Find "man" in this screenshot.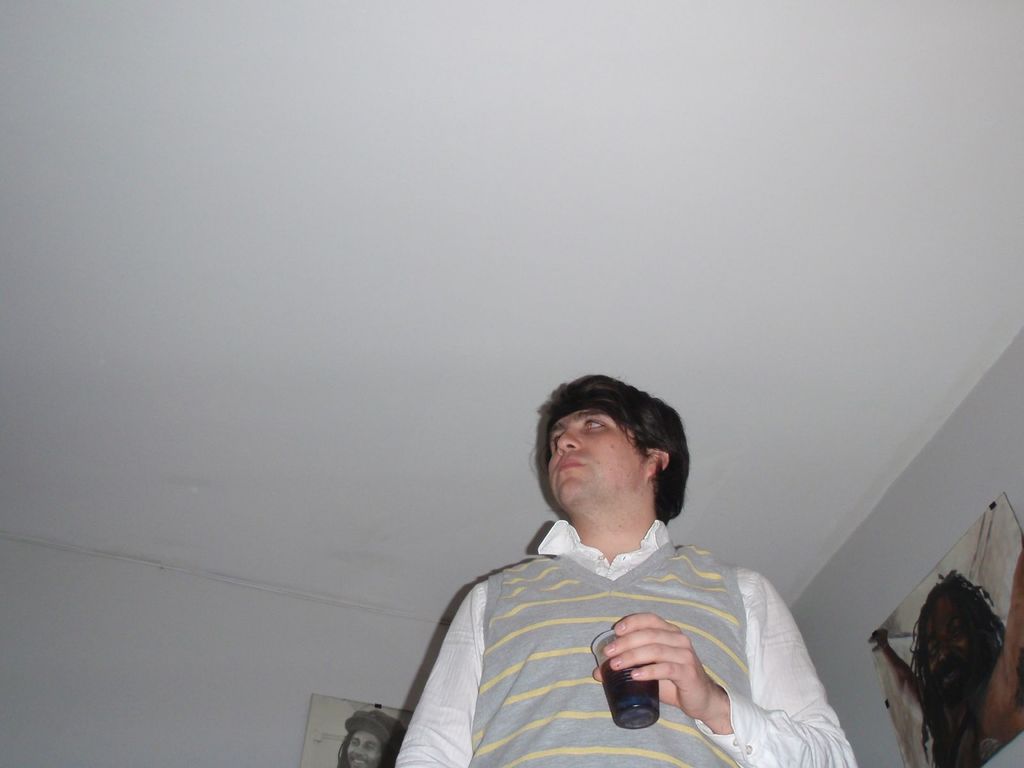
The bounding box for "man" is [left=339, top=708, right=404, bottom=767].
